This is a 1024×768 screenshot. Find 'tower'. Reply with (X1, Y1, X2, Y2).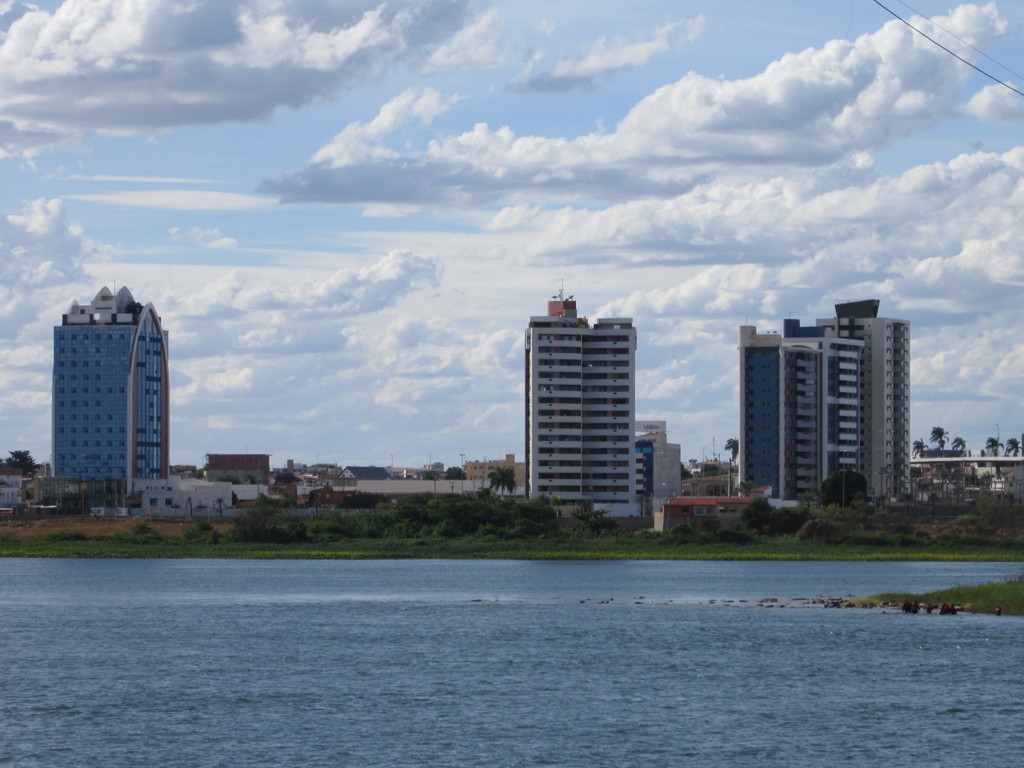
(524, 290, 624, 516).
